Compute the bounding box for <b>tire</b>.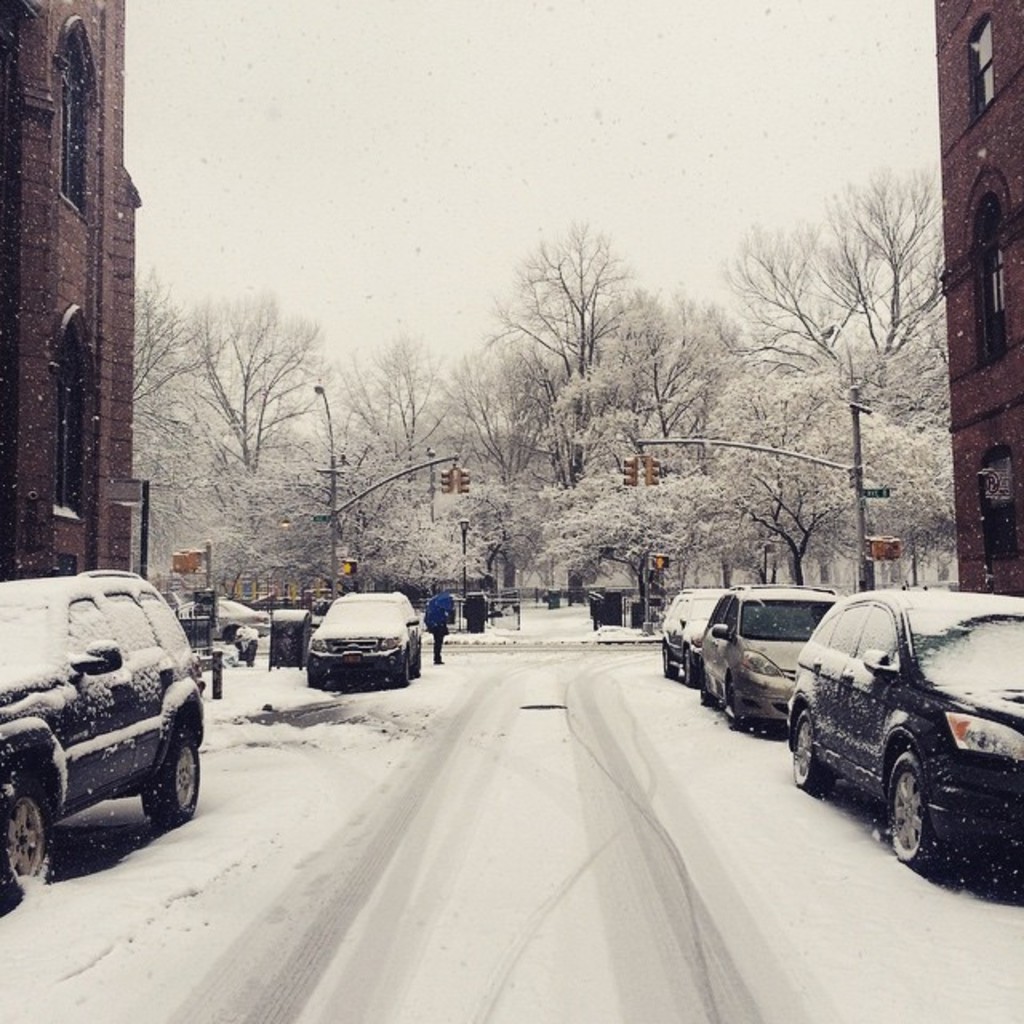
{"x1": 794, "y1": 712, "x2": 829, "y2": 795}.
